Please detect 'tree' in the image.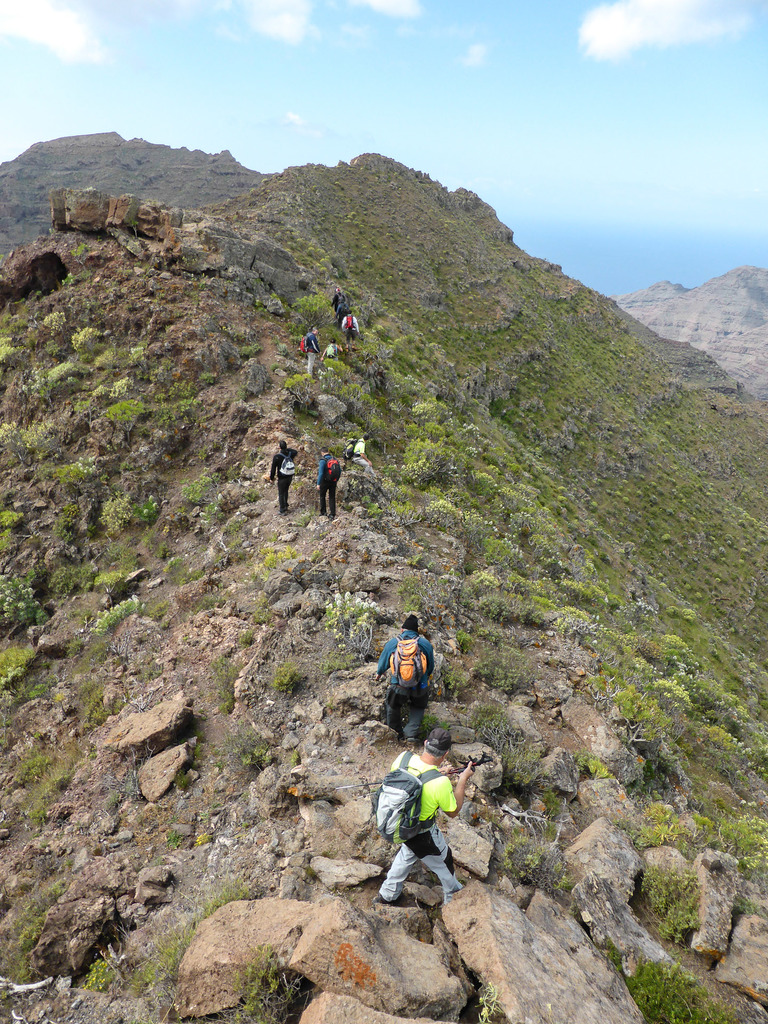
287, 291, 338, 334.
